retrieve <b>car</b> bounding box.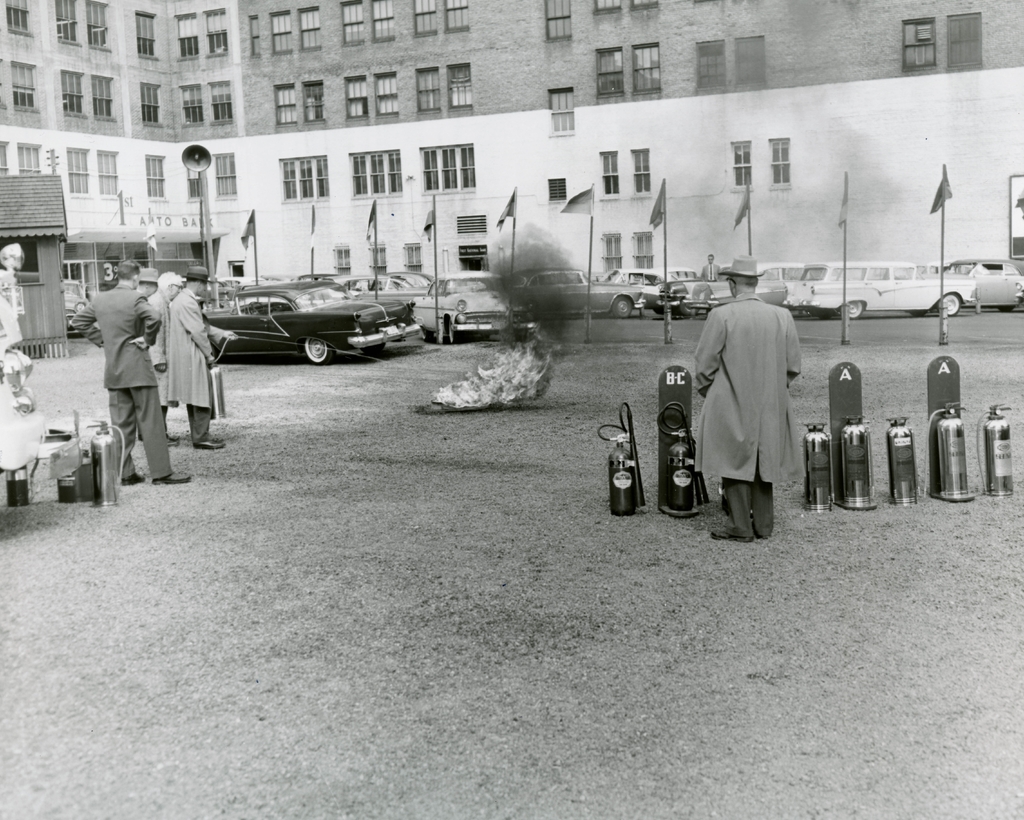
Bounding box: l=166, t=273, r=413, b=356.
